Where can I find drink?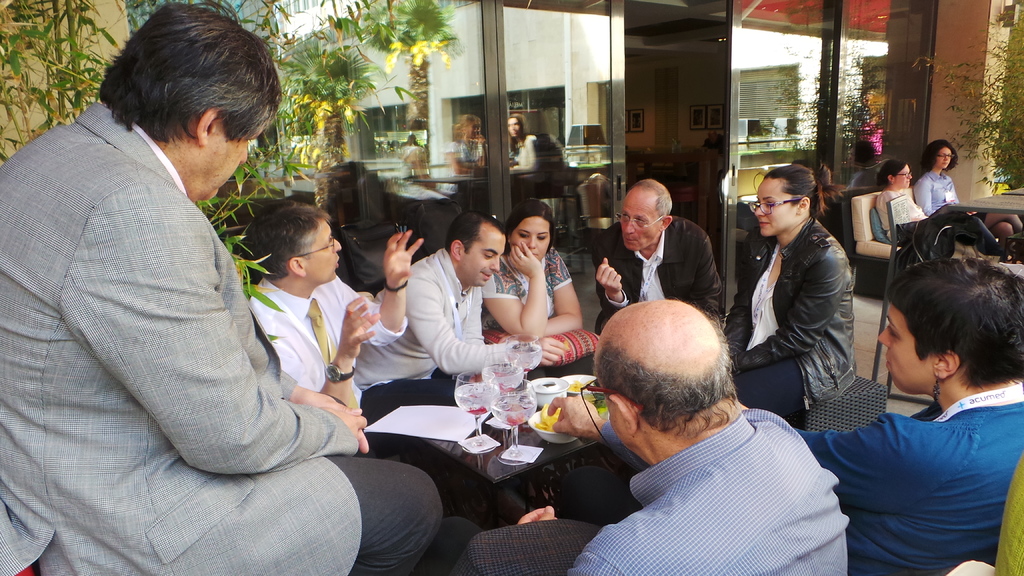
You can find it at (488, 392, 538, 427).
